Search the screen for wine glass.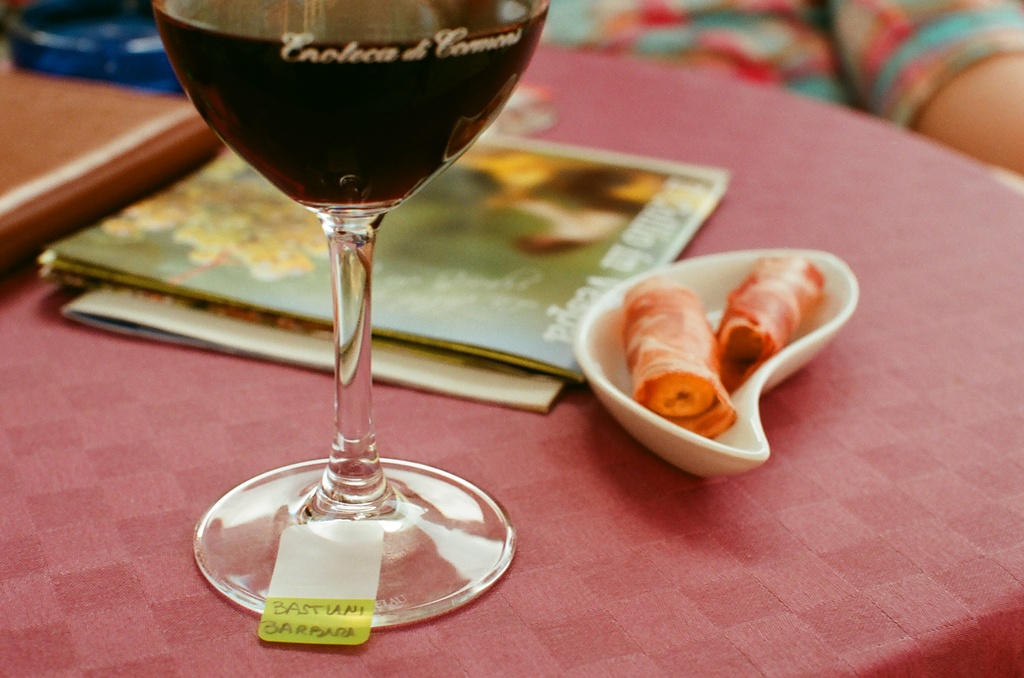
Found at region(152, 0, 550, 629).
